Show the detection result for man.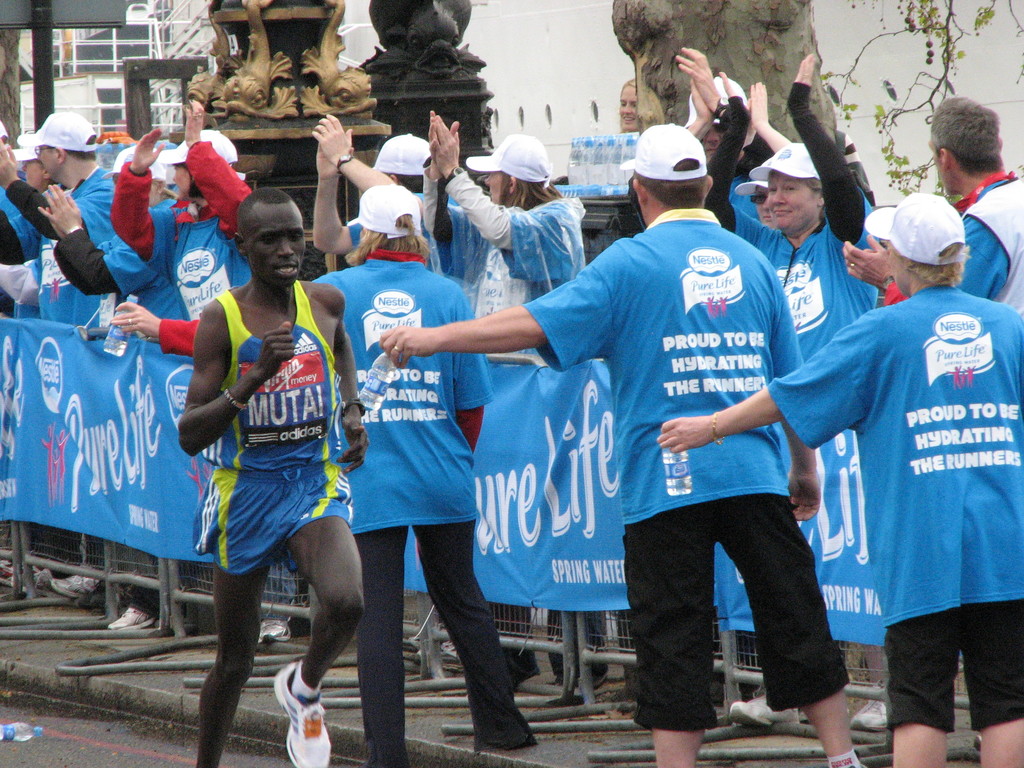
[310,124,483,318].
